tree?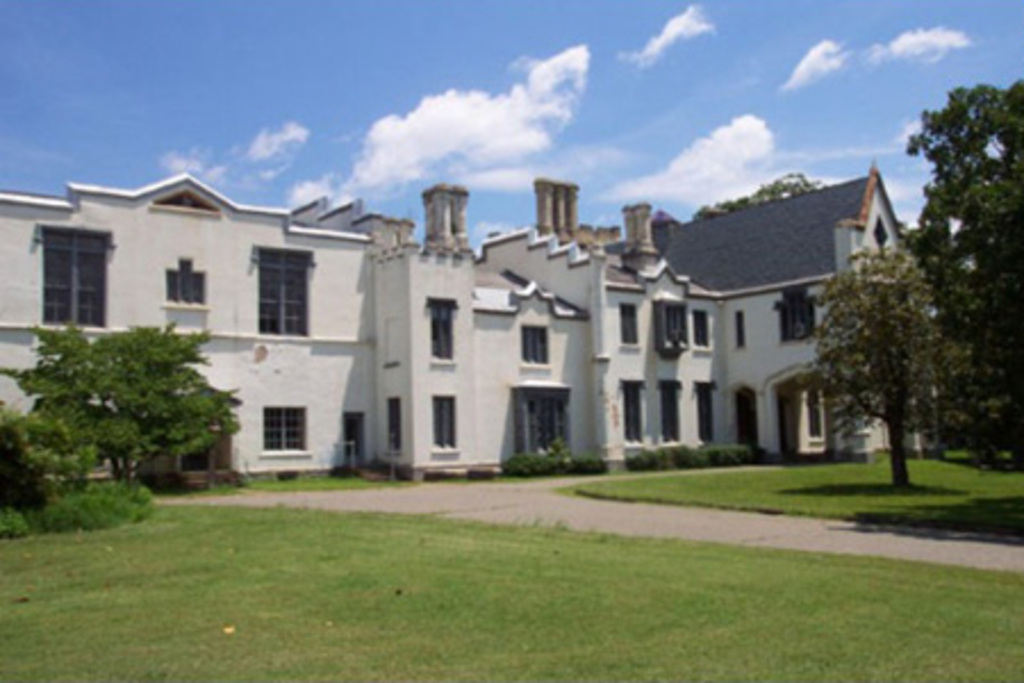
left=885, top=75, right=1022, bottom=446
